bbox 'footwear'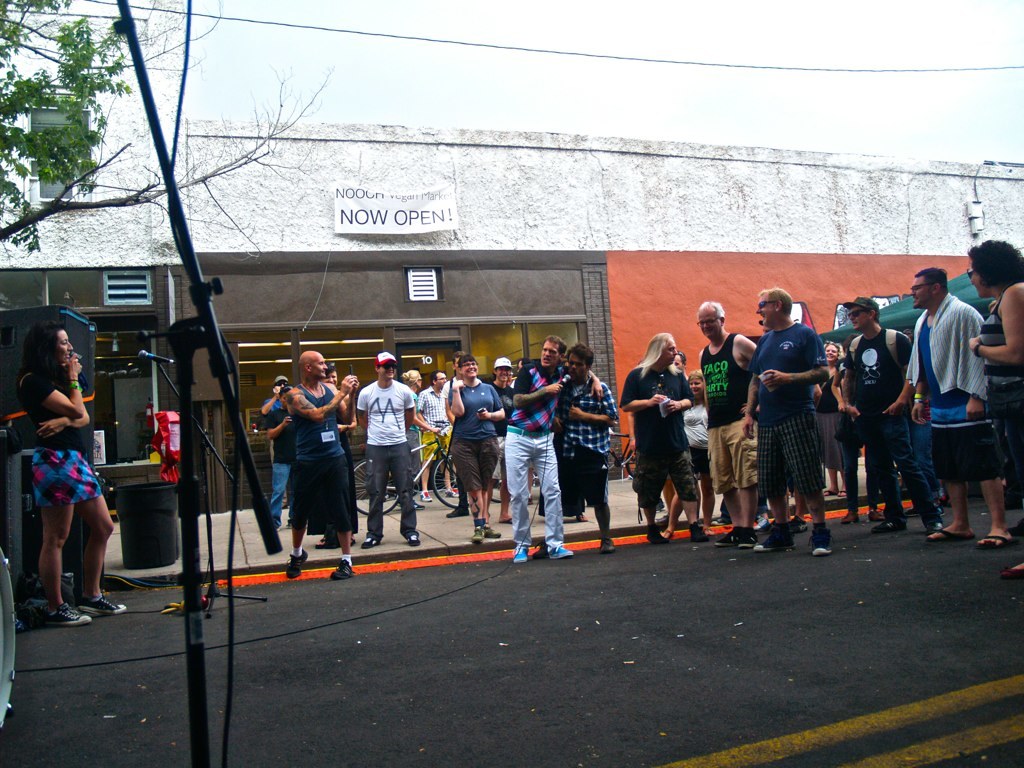
box(602, 535, 613, 550)
